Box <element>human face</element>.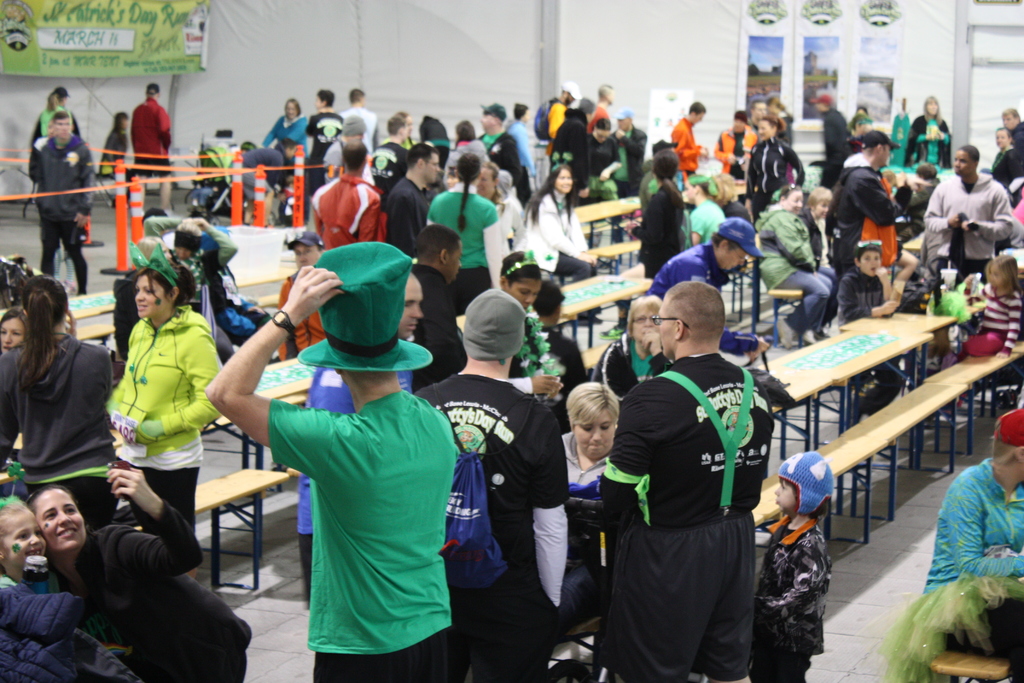
(left=426, top=151, right=442, bottom=179).
